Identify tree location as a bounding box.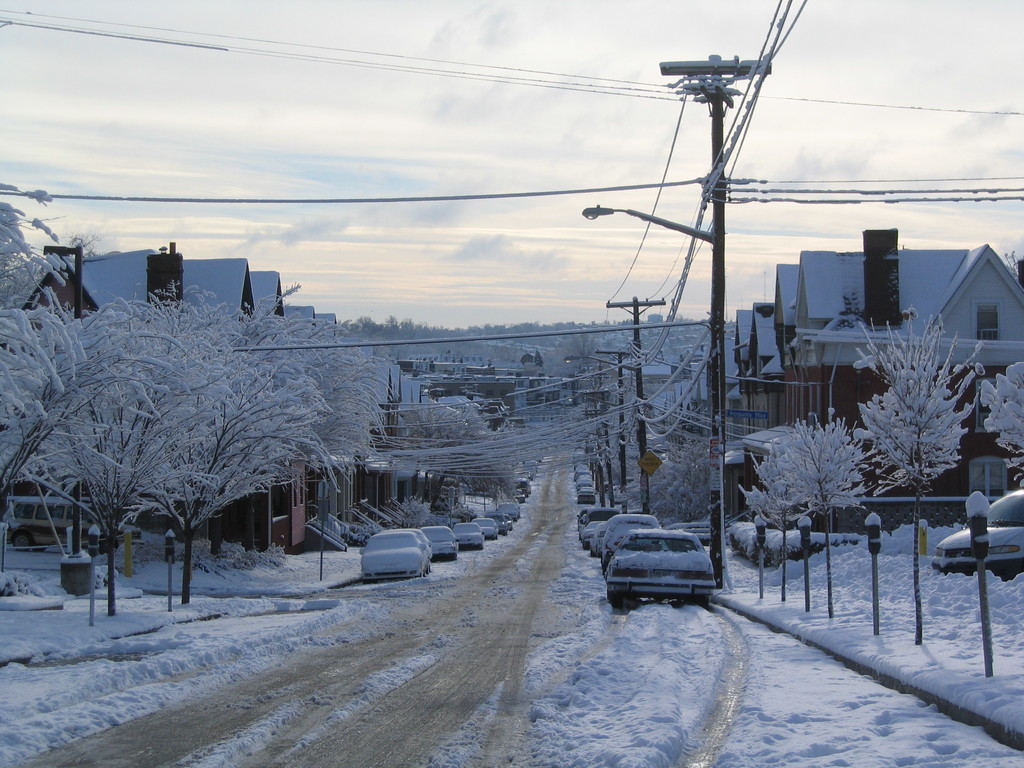
Rect(732, 480, 792, 631).
